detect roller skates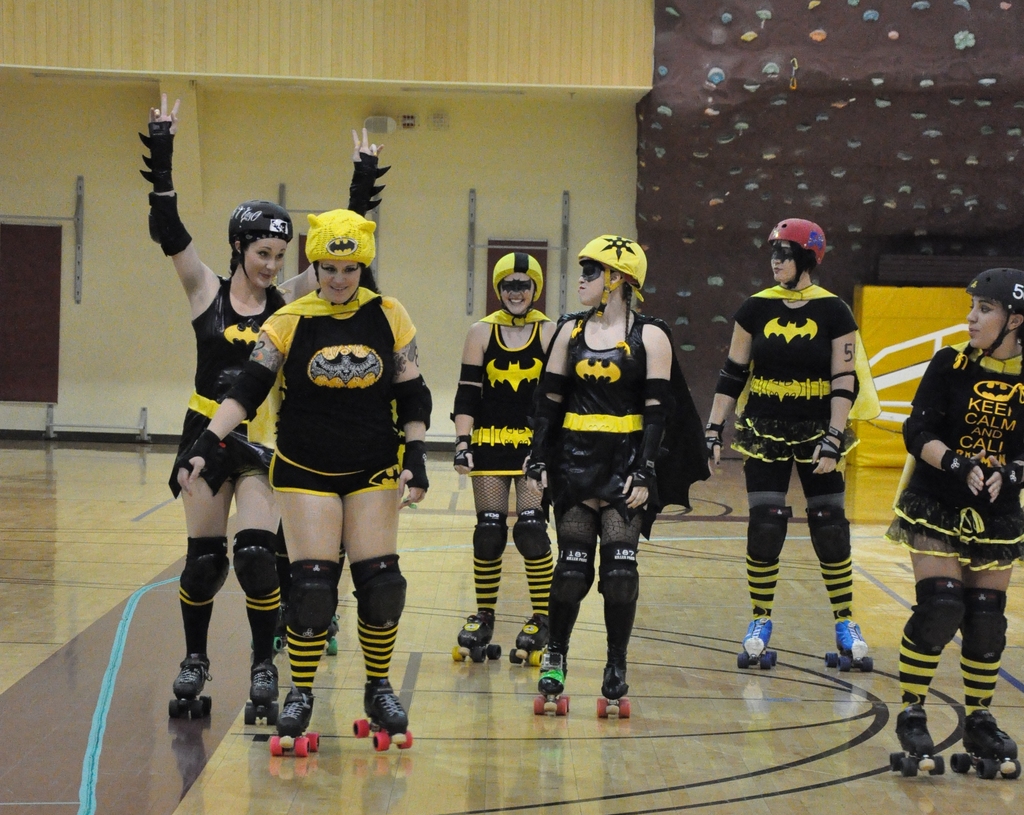
{"left": 506, "top": 610, "right": 552, "bottom": 669}
